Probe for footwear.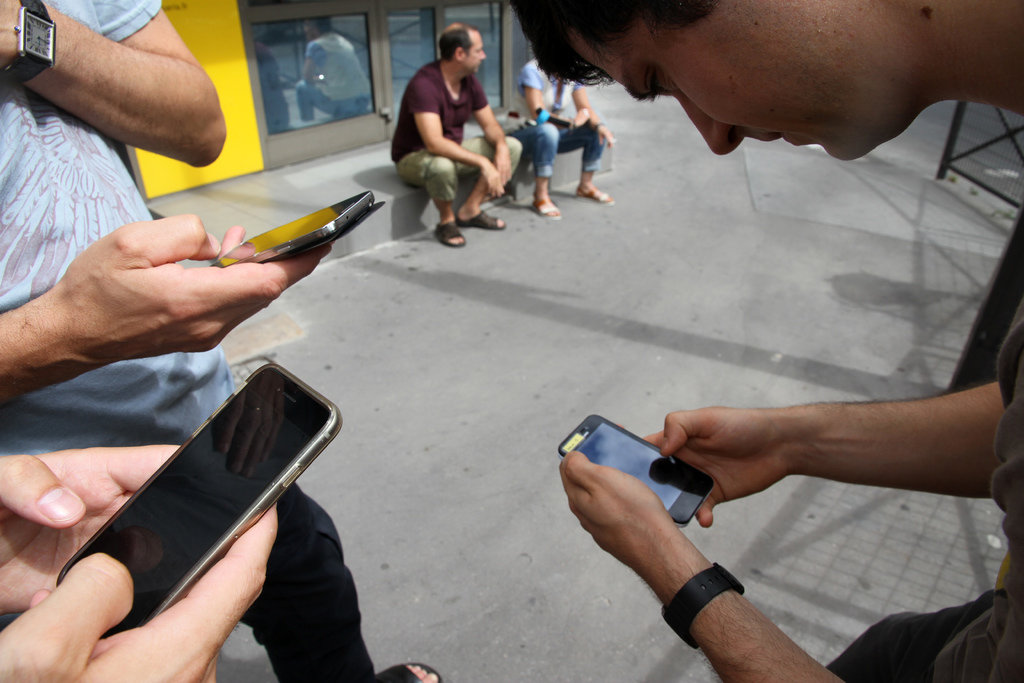
Probe result: crop(530, 194, 562, 218).
